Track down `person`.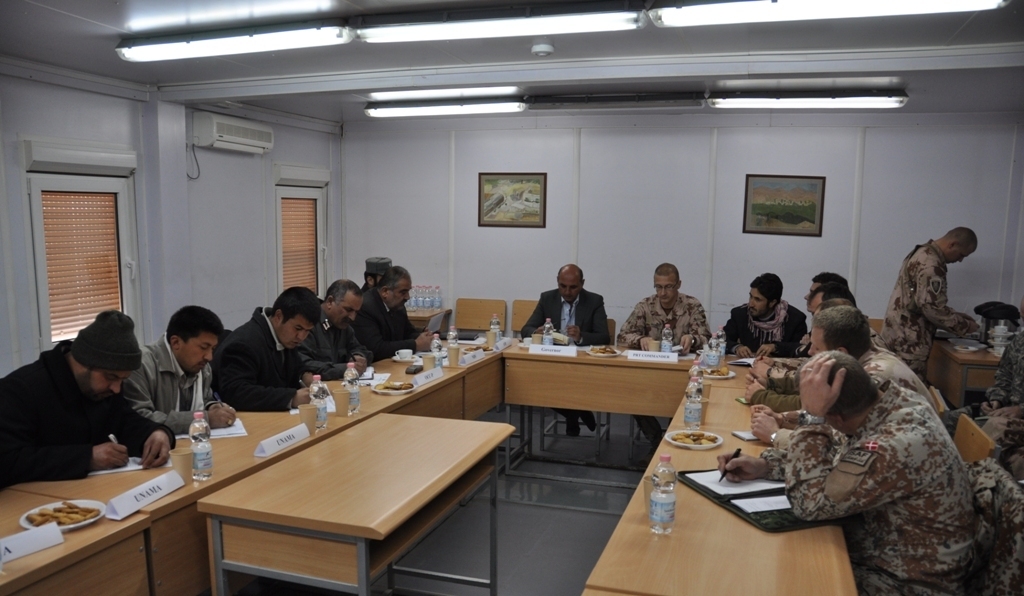
Tracked to 357 255 392 283.
